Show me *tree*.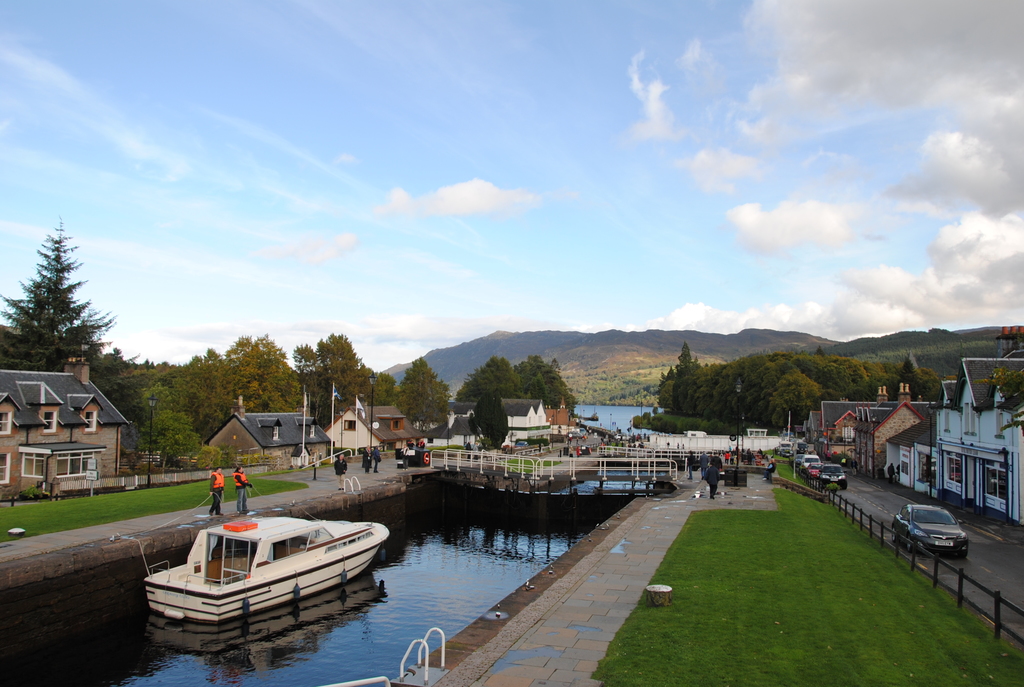
*tree* is here: (x1=458, y1=350, x2=520, y2=430).
